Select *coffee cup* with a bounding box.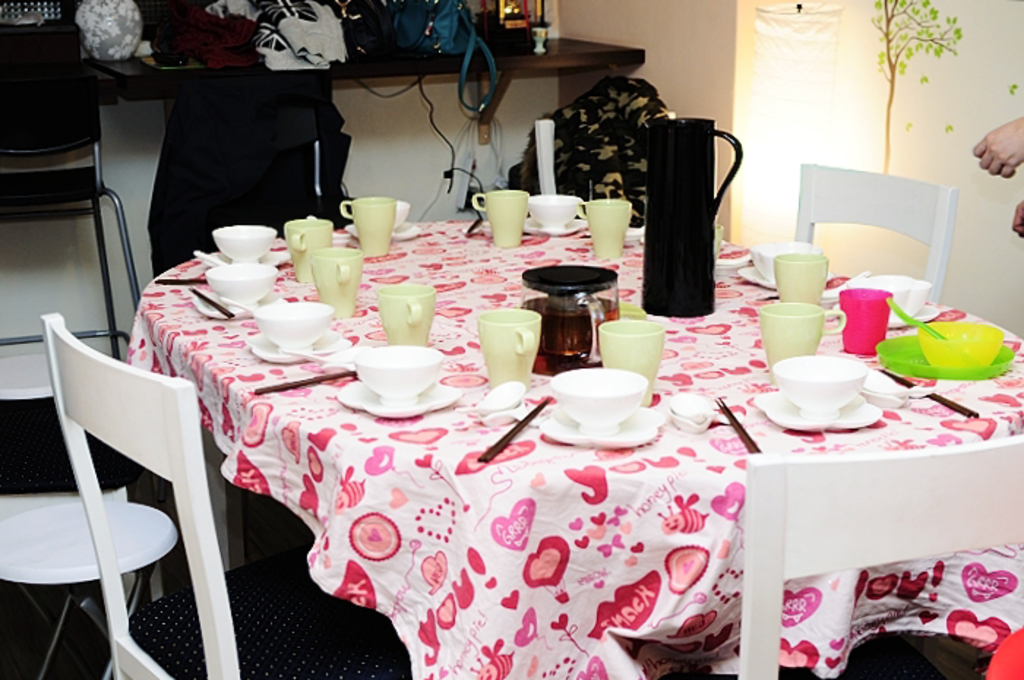
locate(287, 216, 334, 281).
